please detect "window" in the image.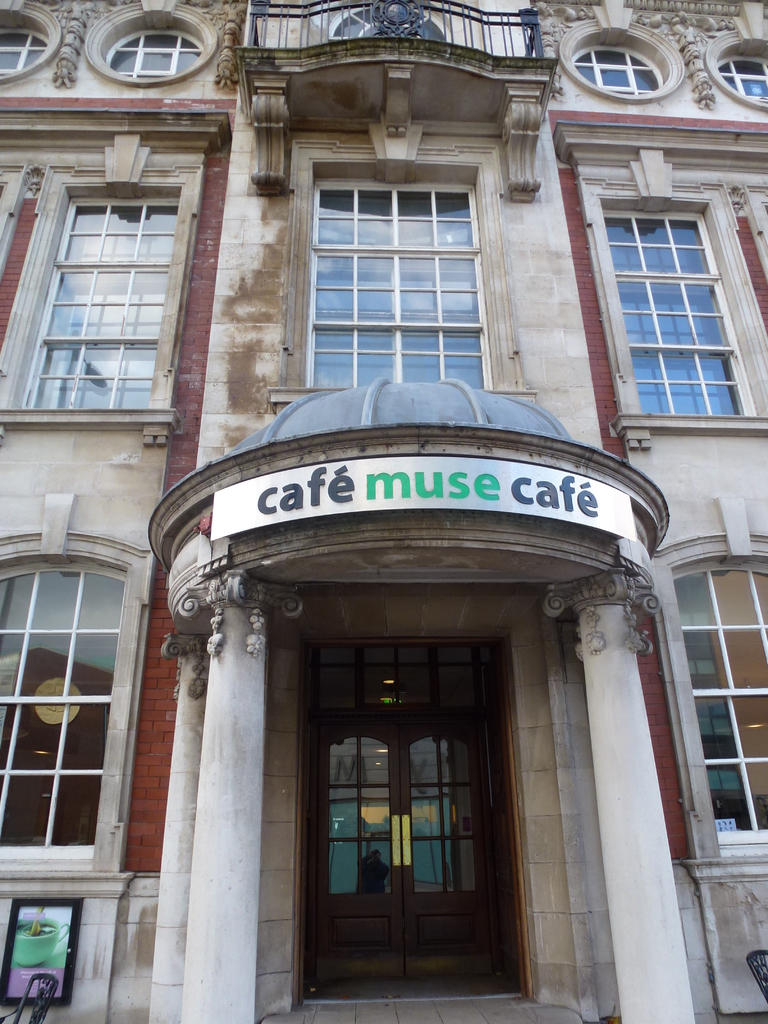
box(303, 179, 495, 398).
